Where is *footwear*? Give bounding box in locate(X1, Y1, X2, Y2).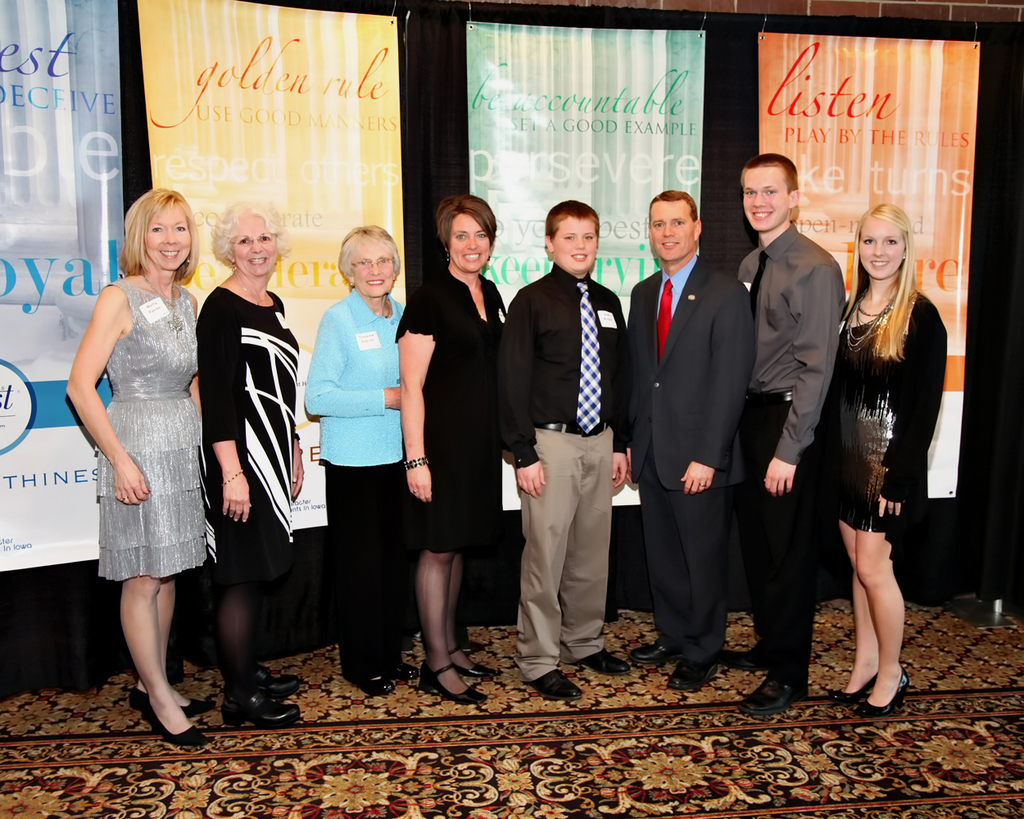
locate(723, 638, 767, 676).
